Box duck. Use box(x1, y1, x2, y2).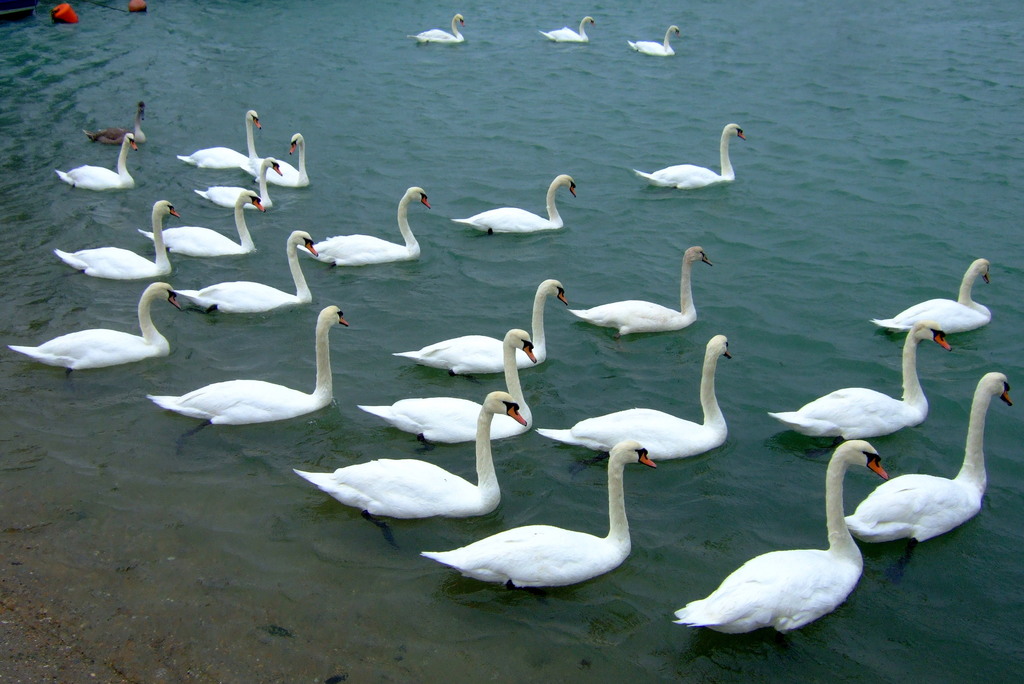
box(284, 386, 528, 557).
